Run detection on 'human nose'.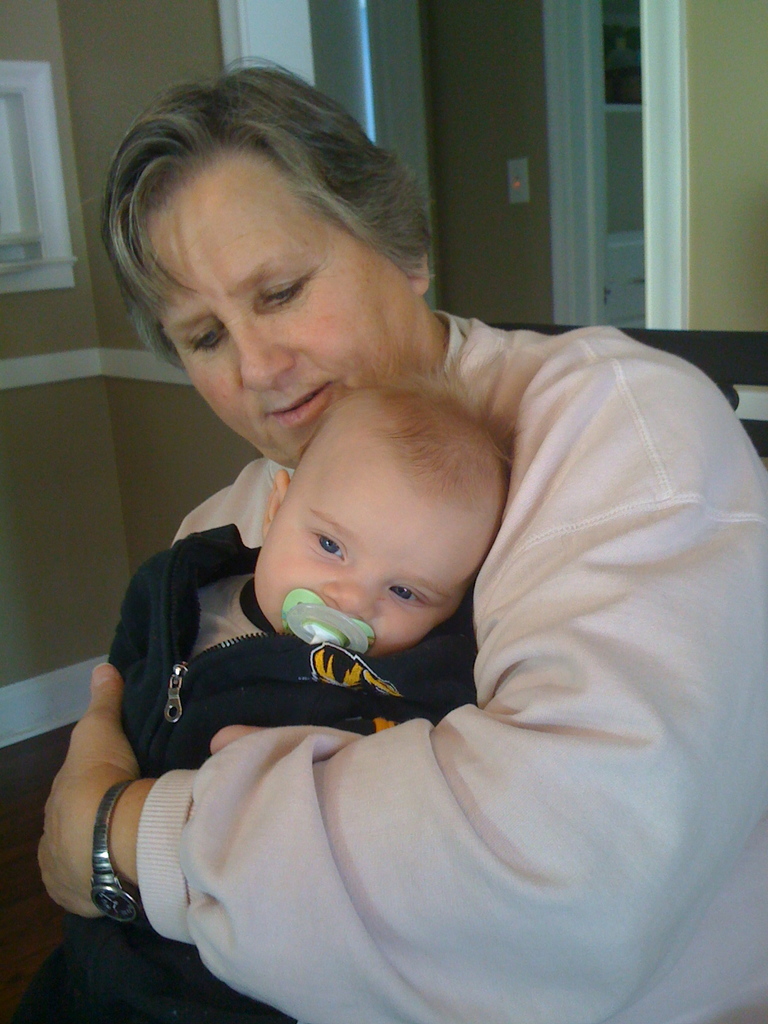
Result: {"x1": 231, "y1": 310, "x2": 303, "y2": 394}.
